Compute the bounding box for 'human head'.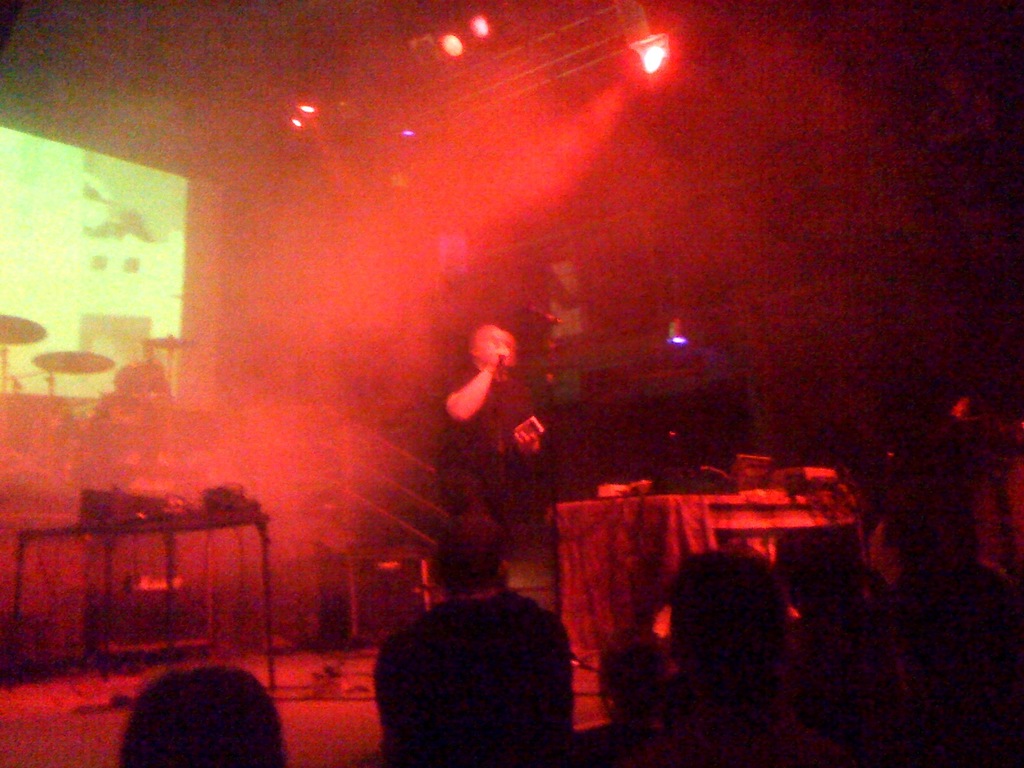
(x1=121, y1=664, x2=294, y2=767).
